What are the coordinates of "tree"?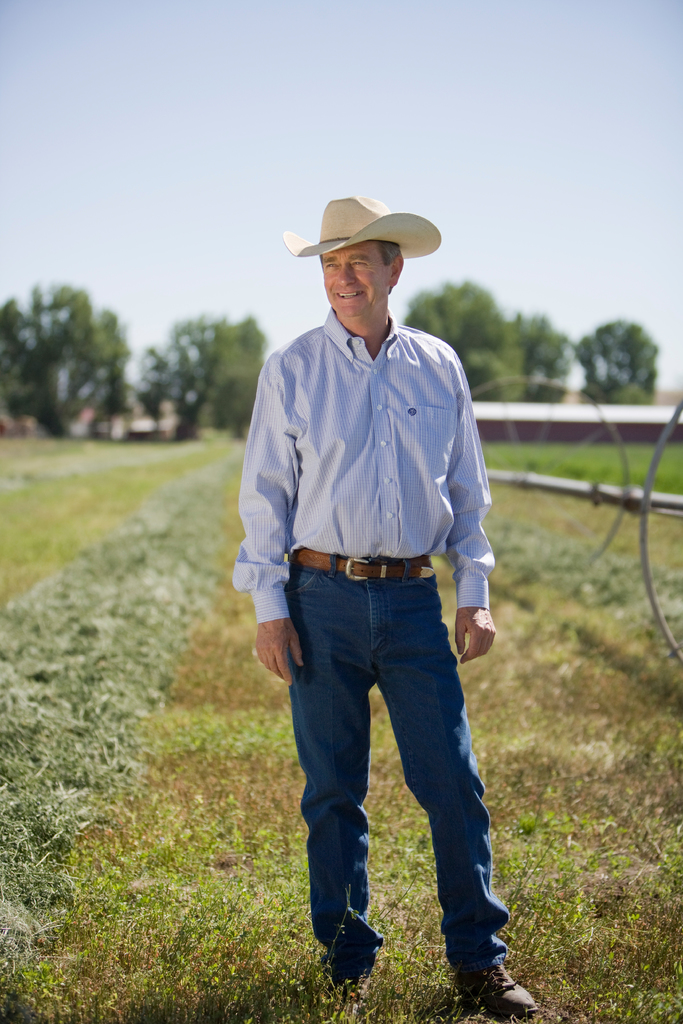
region(397, 277, 516, 399).
